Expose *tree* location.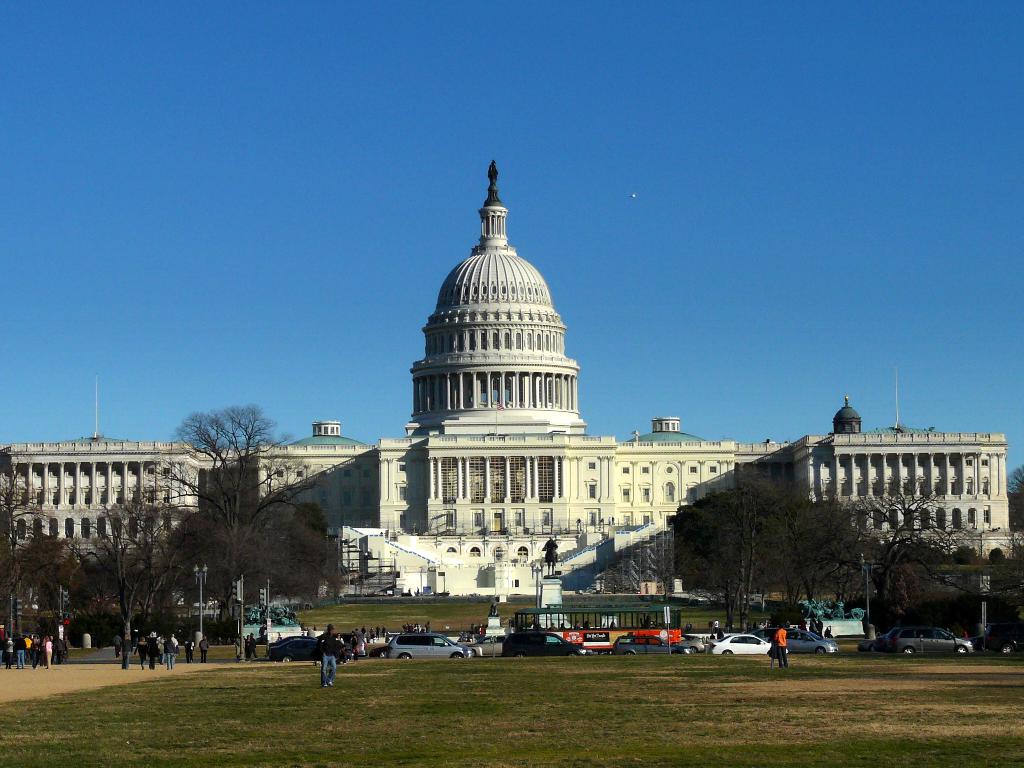
Exposed at <box>1003,466,1023,536</box>.
